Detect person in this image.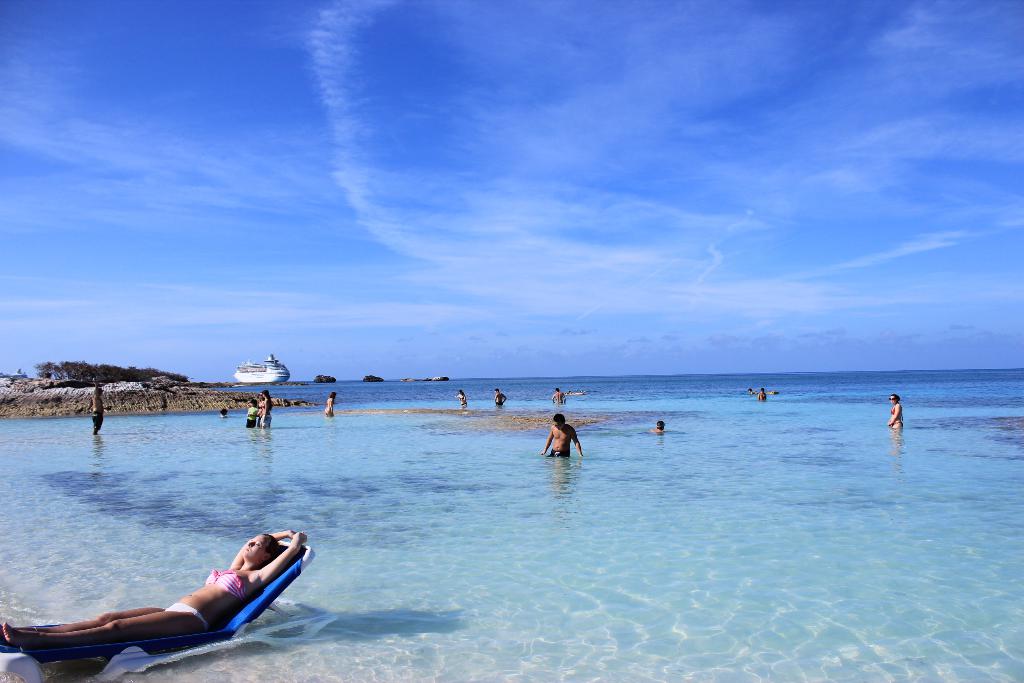
Detection: [left=538, top=414, right=581, bottom=457].
